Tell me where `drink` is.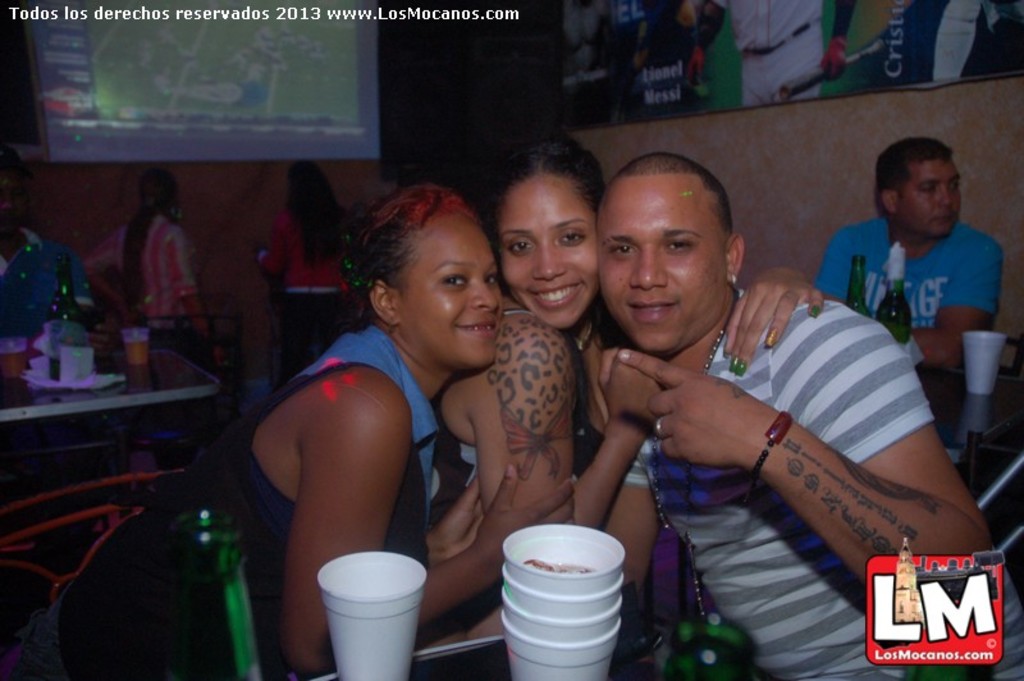
`drink` is at pyautogui.locateOnScreen(46, 307, 86, 380).
